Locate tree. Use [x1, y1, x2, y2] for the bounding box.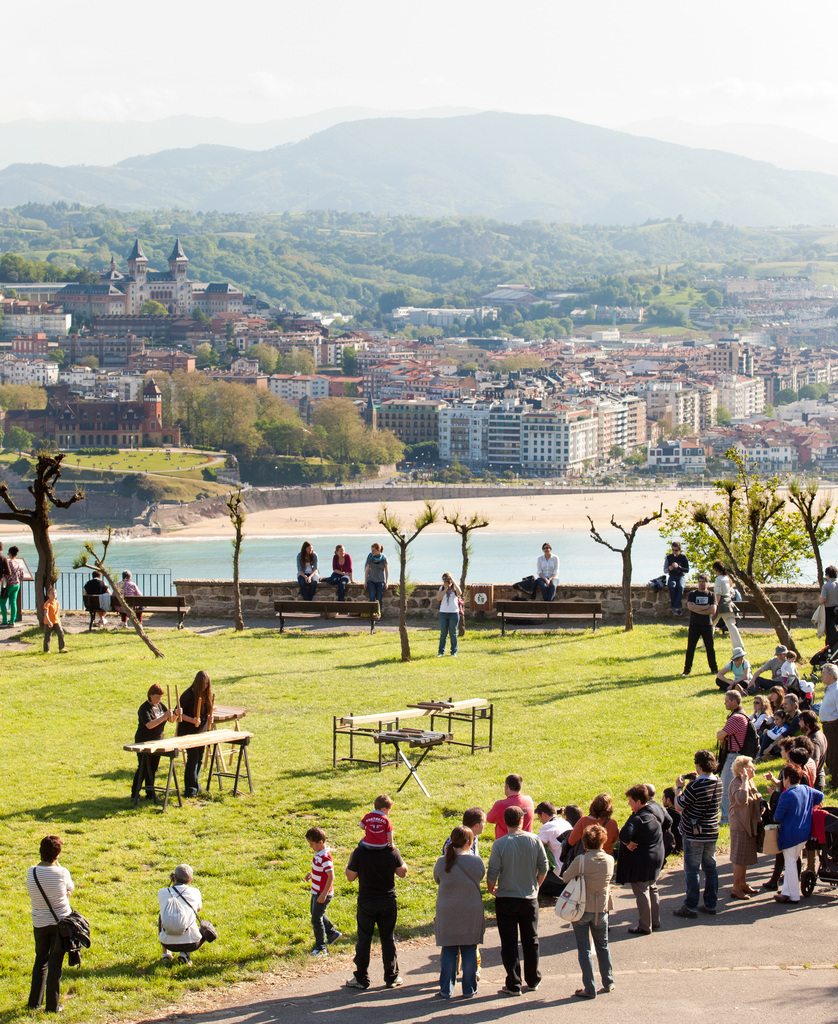
[444, 504, 492, 602].
